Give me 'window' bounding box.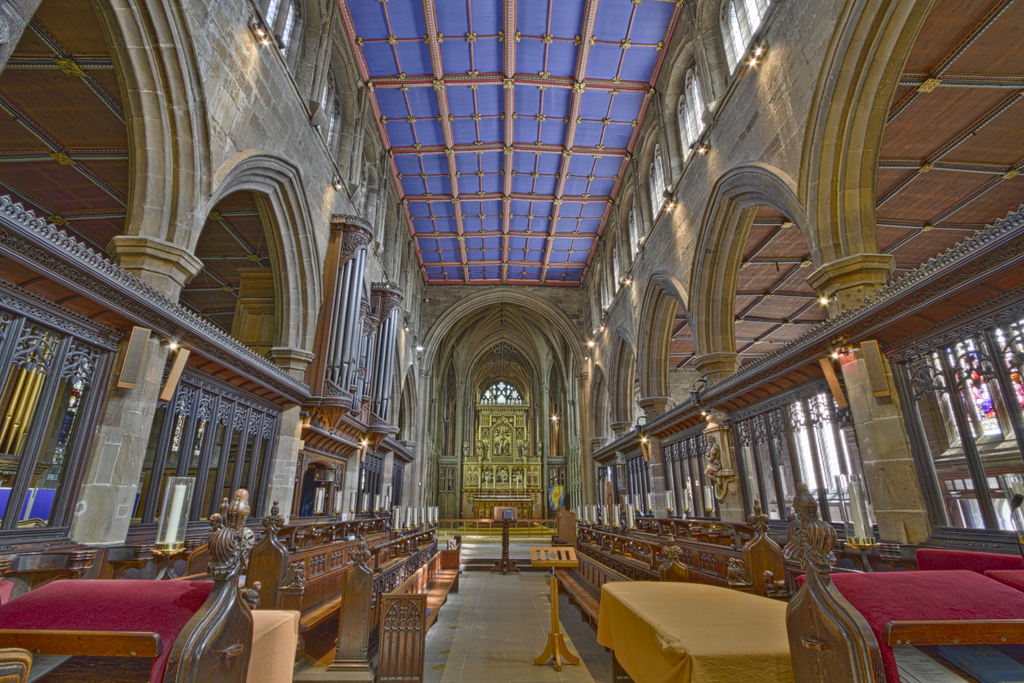
{"left": 120, "top": 359, "right": 280, "bottom": 537}.
